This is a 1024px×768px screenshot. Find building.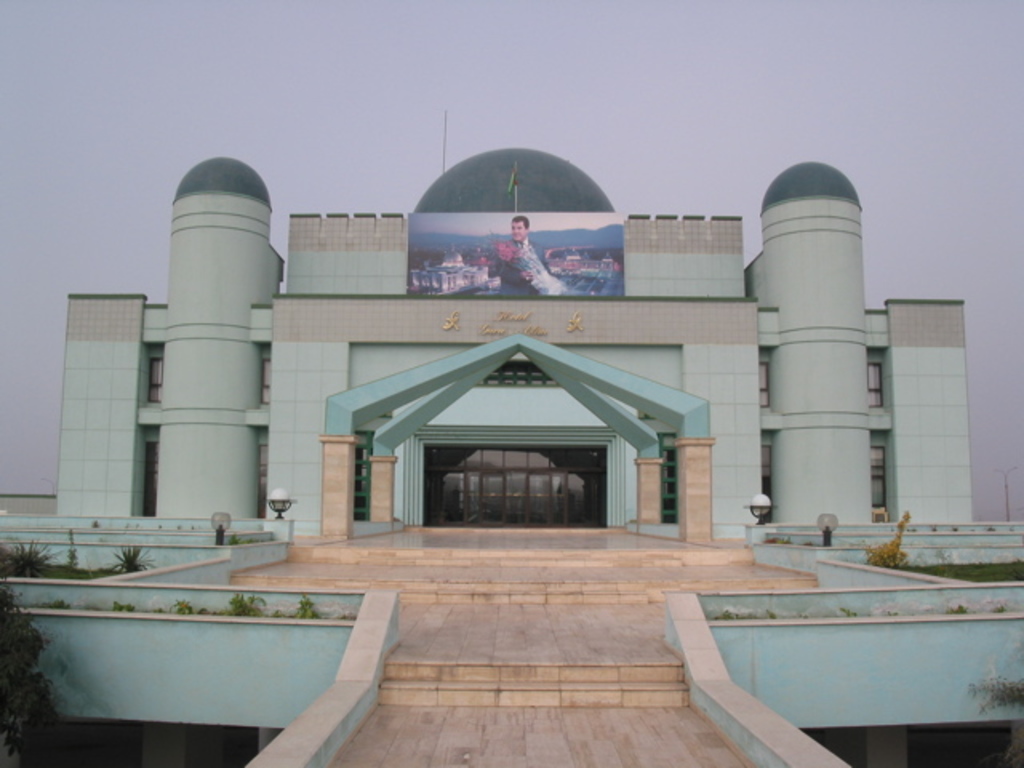
Bounding box: l=64, t=146, r=979, b=541.
